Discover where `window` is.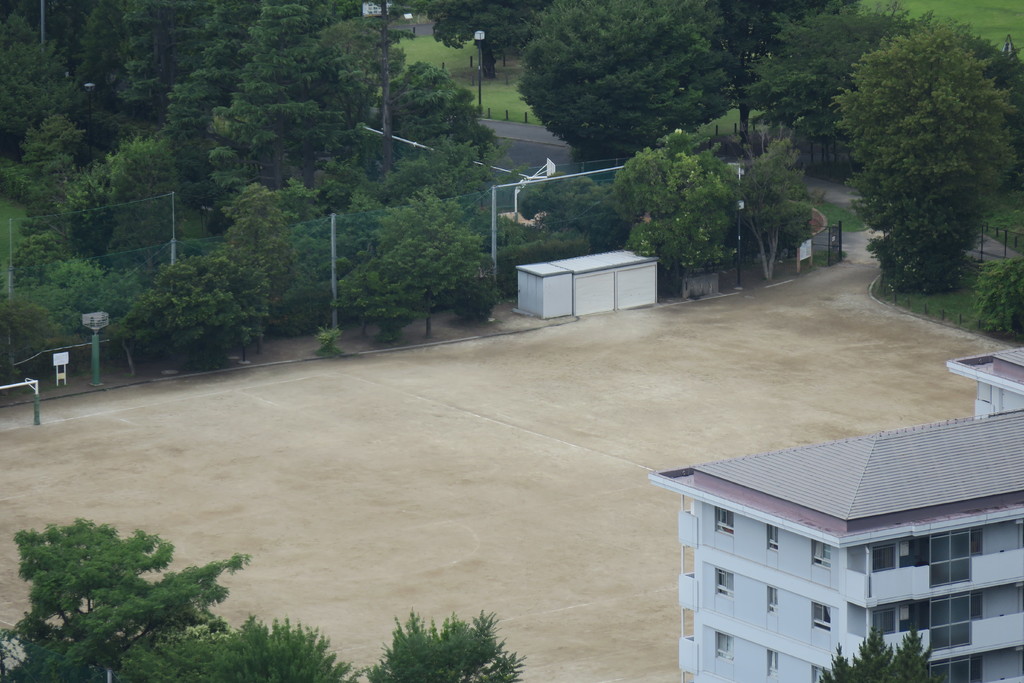
Discovered at 929 654 982 682.
